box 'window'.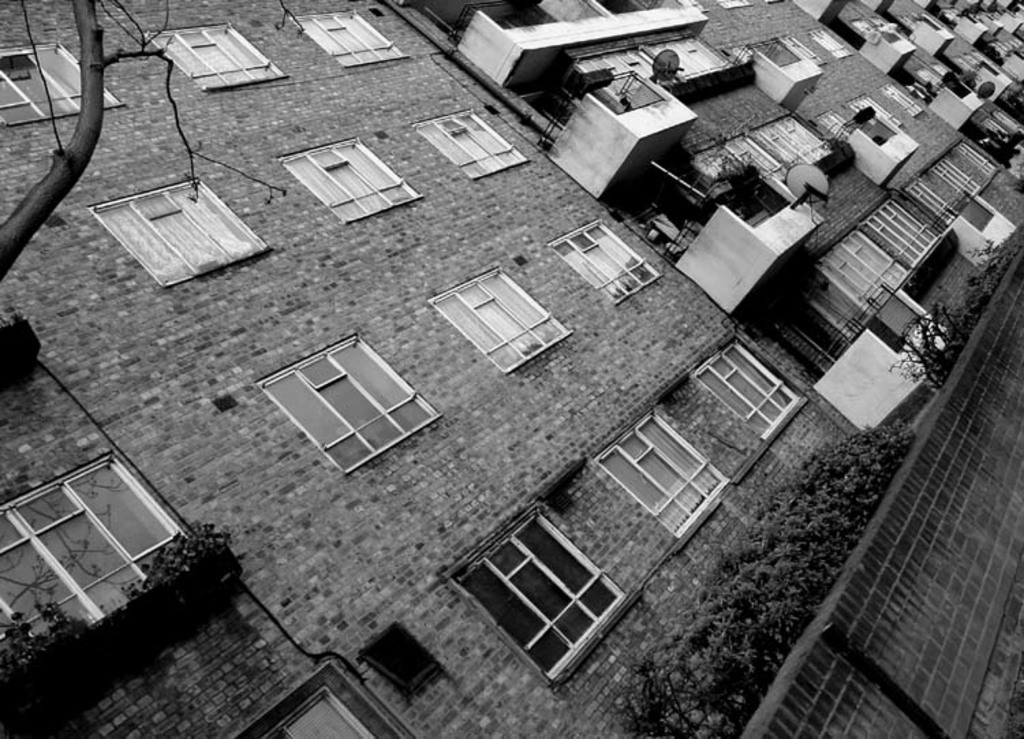
(left=0, top=444, right=179, bottom=638).
